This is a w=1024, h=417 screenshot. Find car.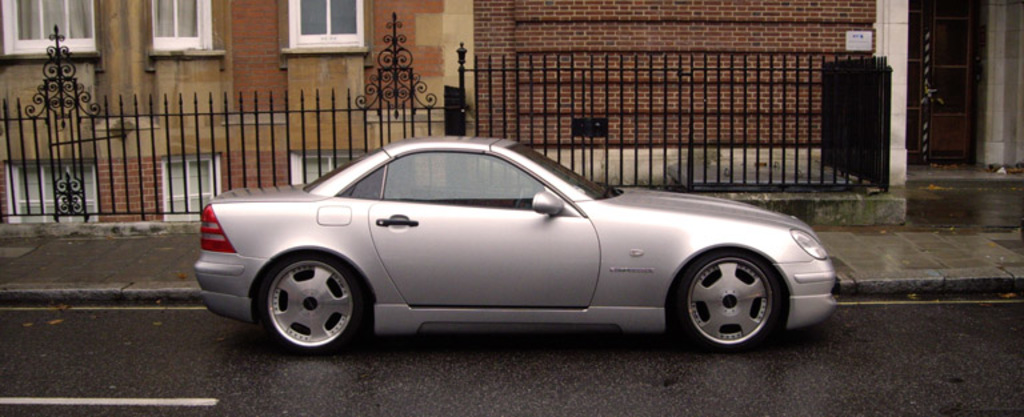
Bounding box: detection(187, 136, 829, 352).
